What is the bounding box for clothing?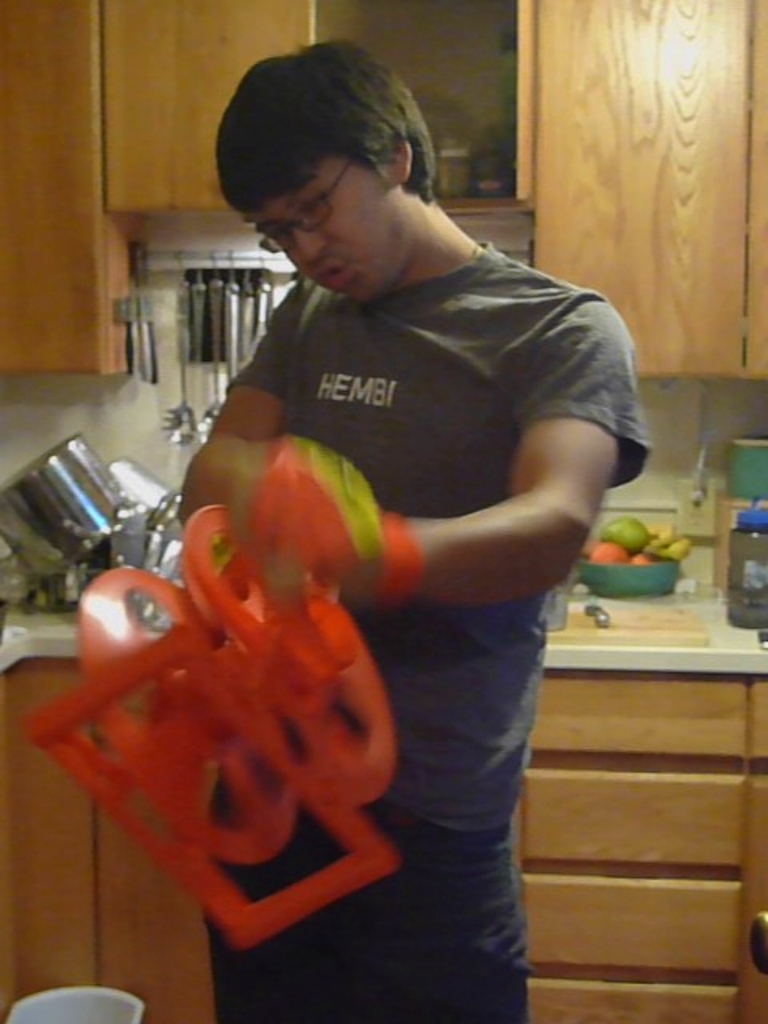
crop(200, 242, 656, 1022).
